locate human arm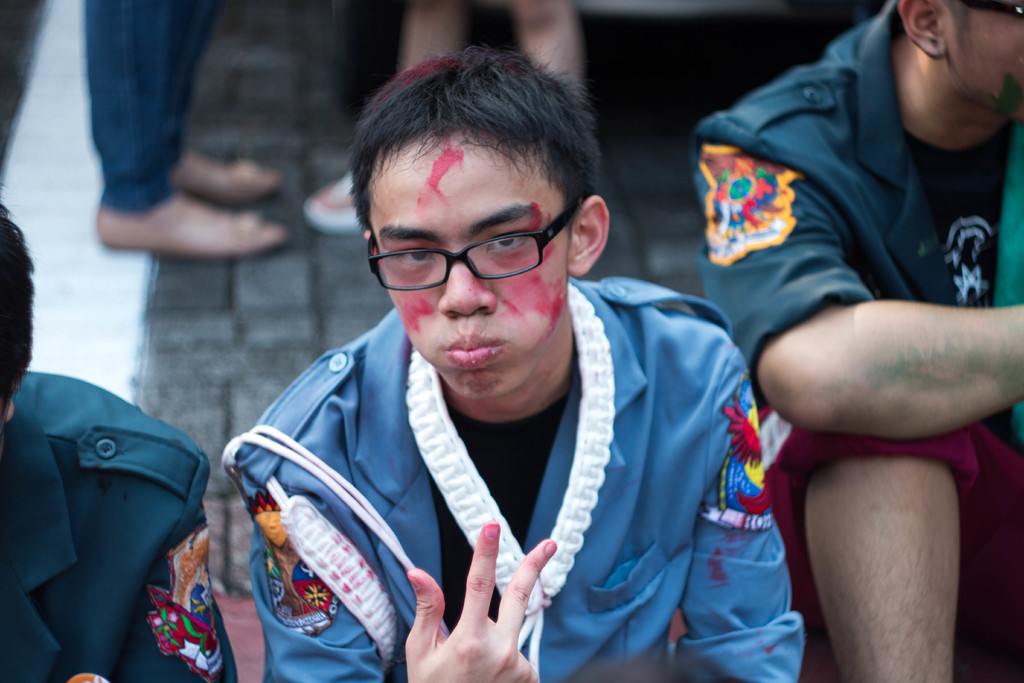
Rect(710, 124, 1023, 438)
